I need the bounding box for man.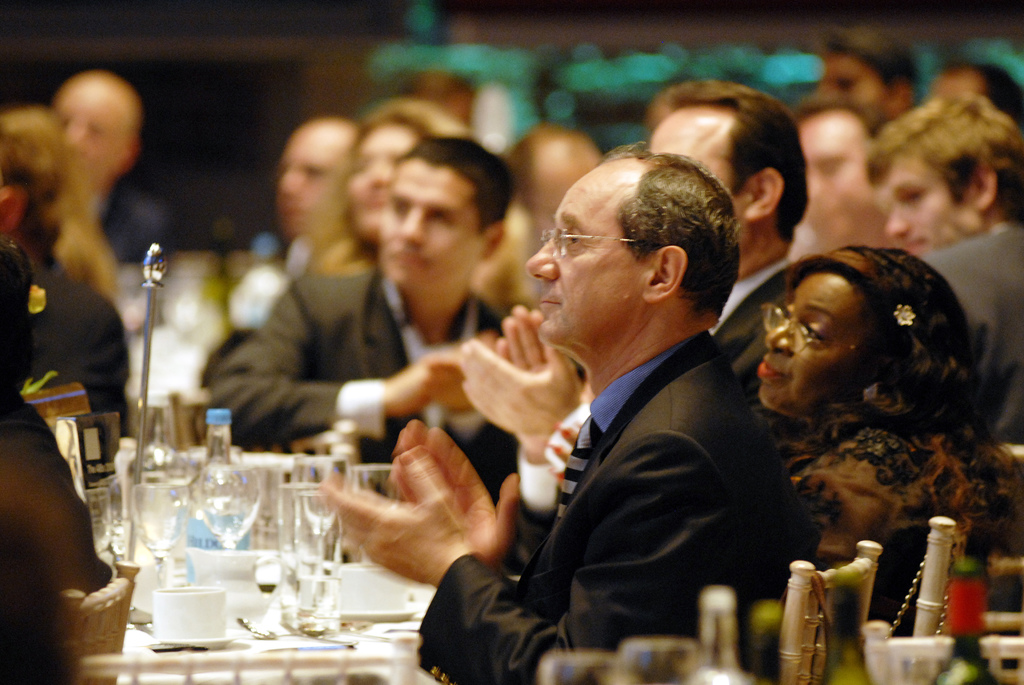
Here it is: (left=47, top=68, right=183, bottom=253).
